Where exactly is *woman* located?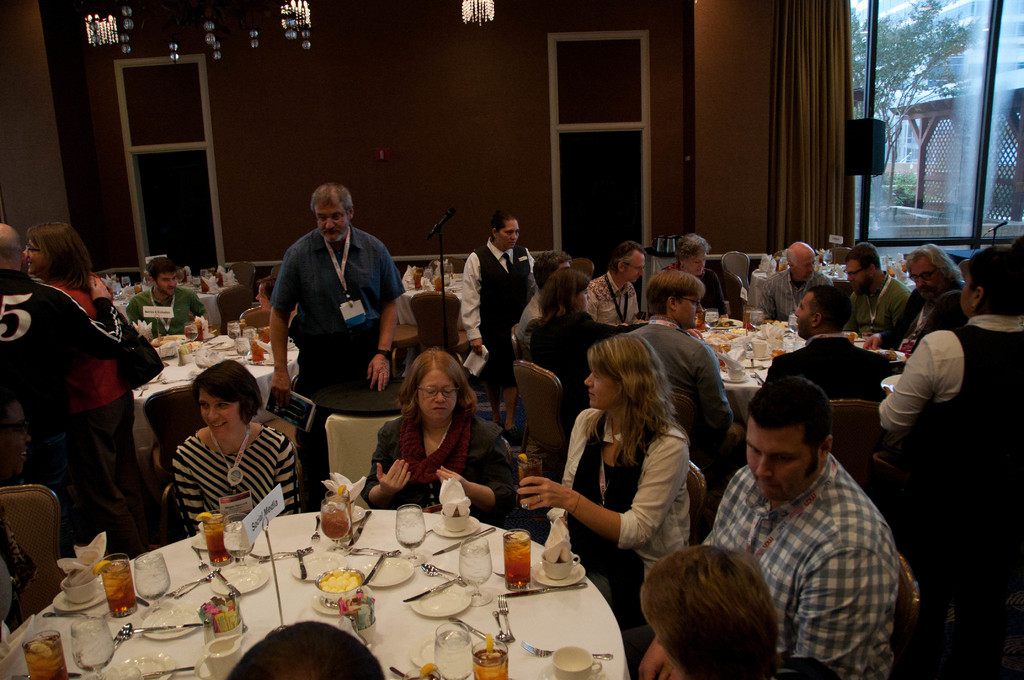
Its bounding box is (169,359,303,534).
